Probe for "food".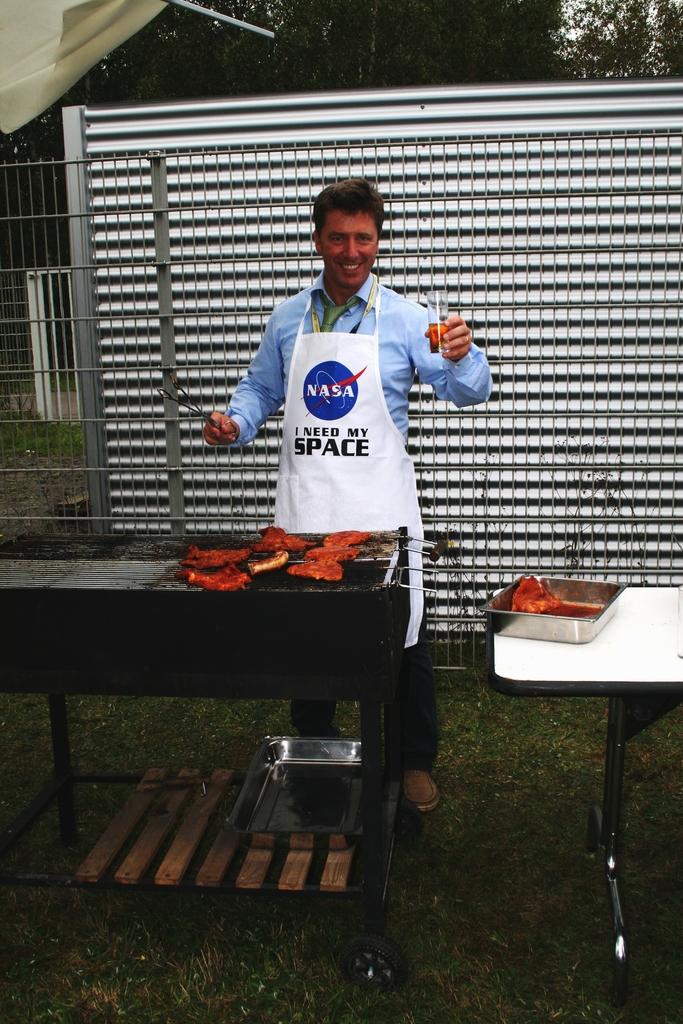
Probe result: [left=302, top=545, right=360, bottom=563].
